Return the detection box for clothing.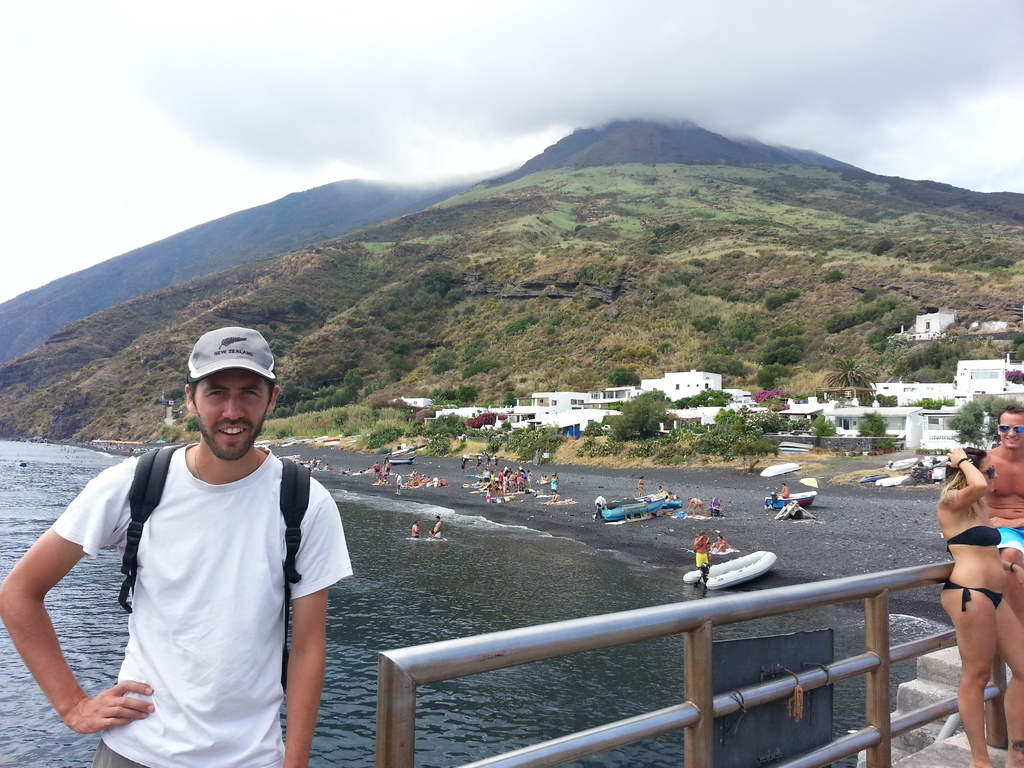
box=[943, 579, 1004, 616].
